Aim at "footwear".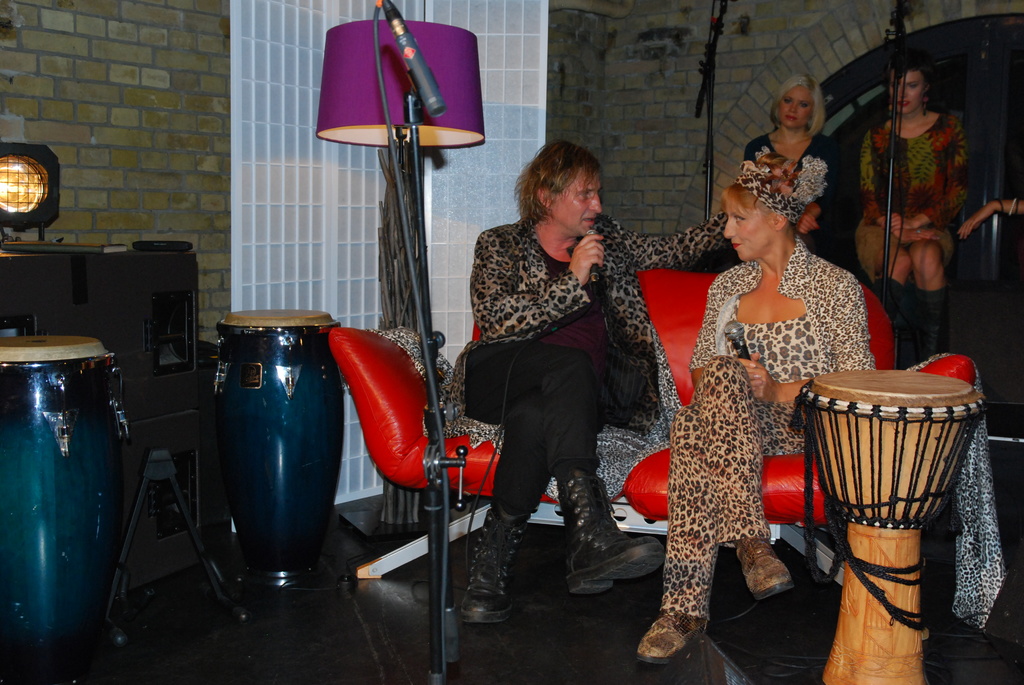
Aimed at <box>637,610,710,663</box>.
